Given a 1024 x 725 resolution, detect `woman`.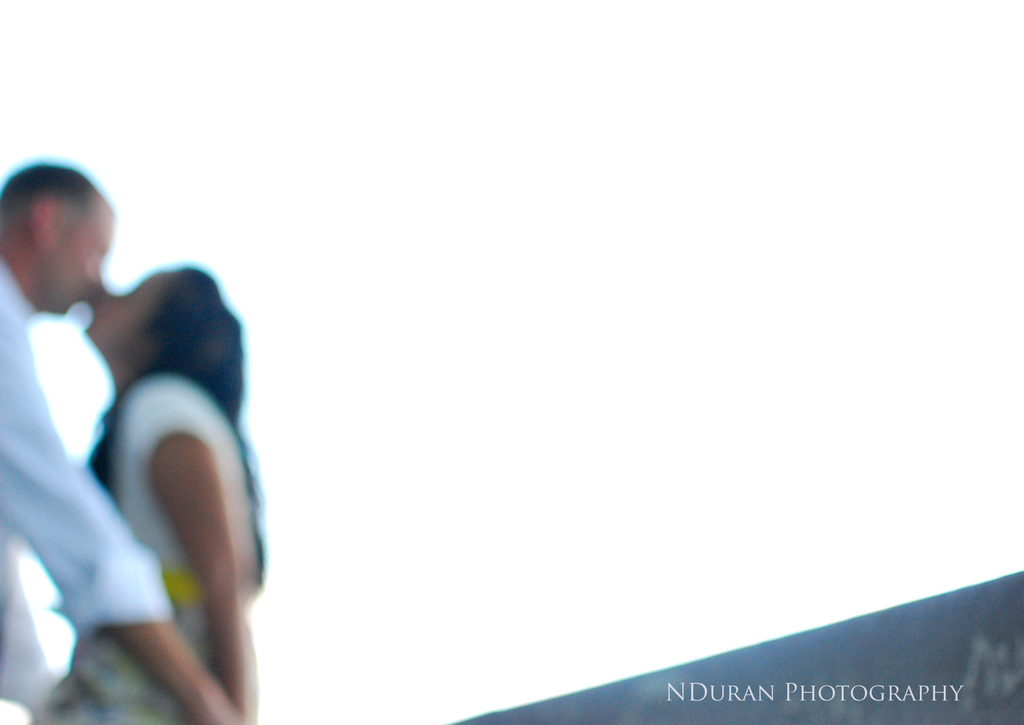
{"left": 56, "top": 211, "right": 266, "bottom": 701}.
